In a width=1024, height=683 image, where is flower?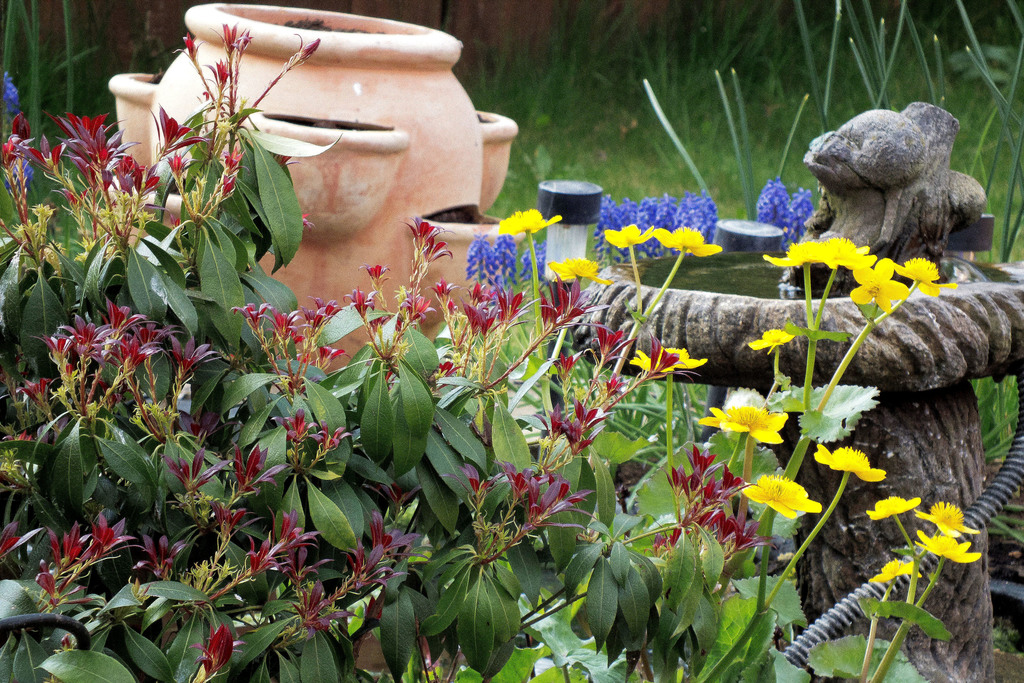
{"left": 759, "top": 239, "right": 835, "bottom": 260}.
